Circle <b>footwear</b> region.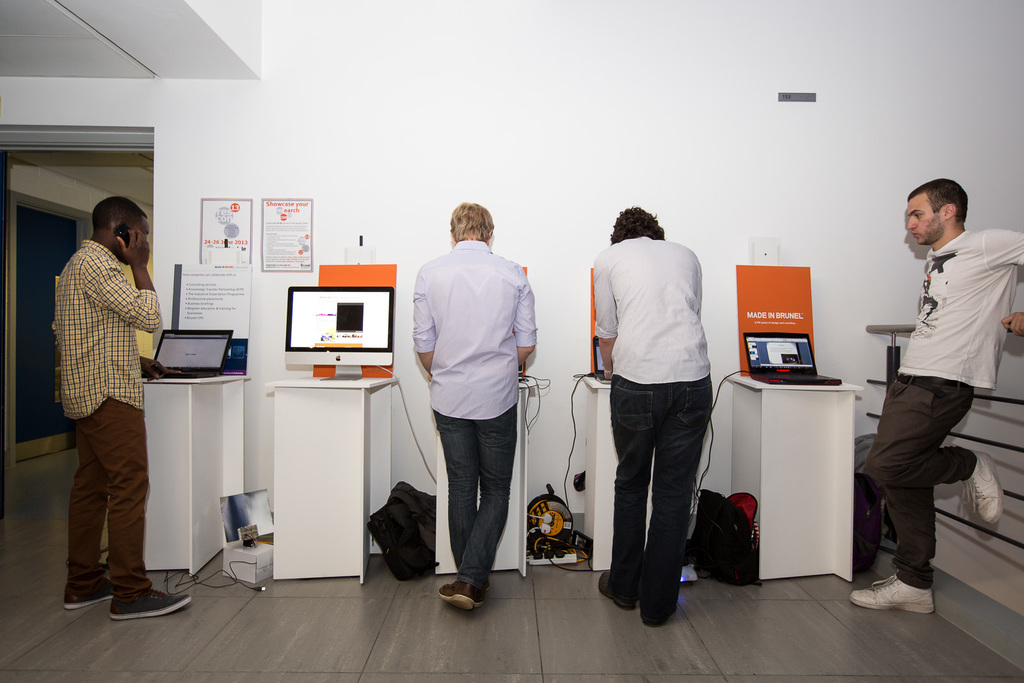
Region: {"x1": 636, "y1": 600, "x2": 675, "y2": 630}.
